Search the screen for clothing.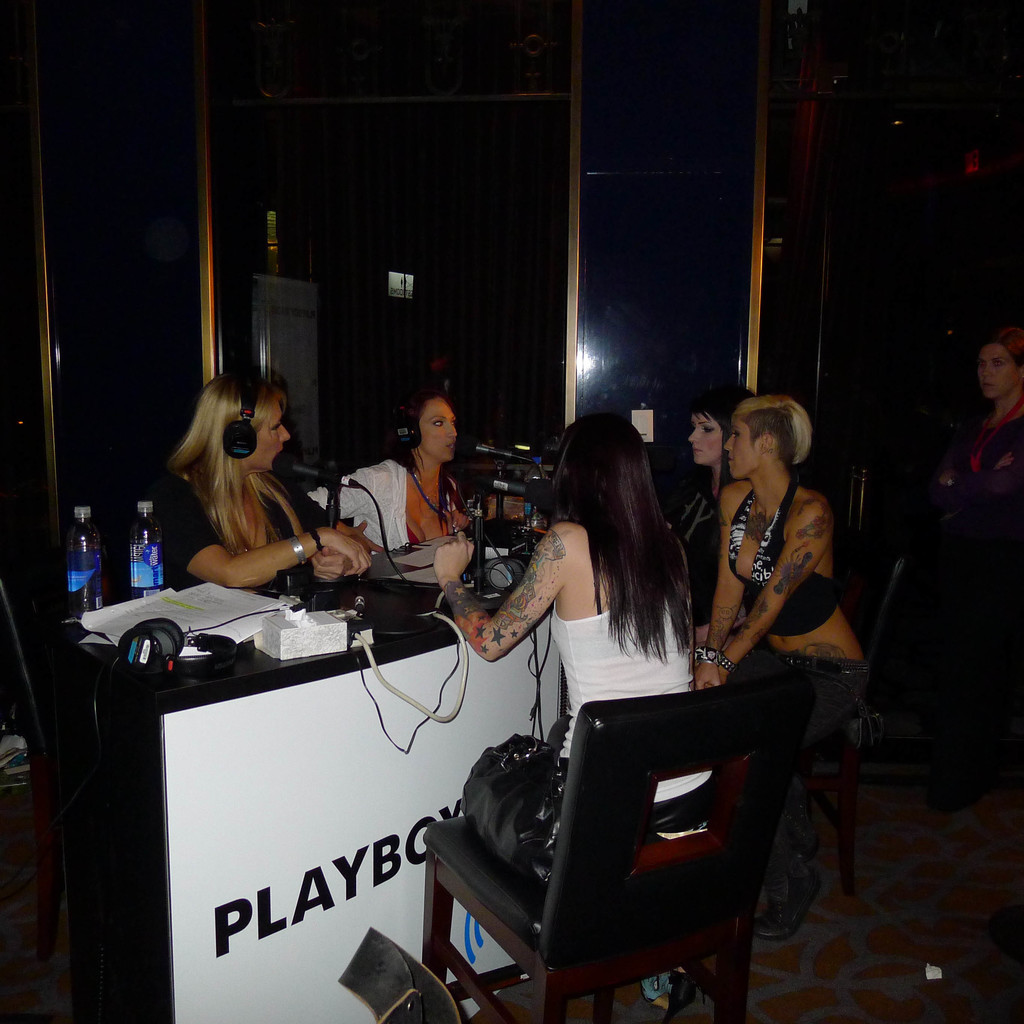
Found at (left=682, top=473, right=740, bottom=614).
